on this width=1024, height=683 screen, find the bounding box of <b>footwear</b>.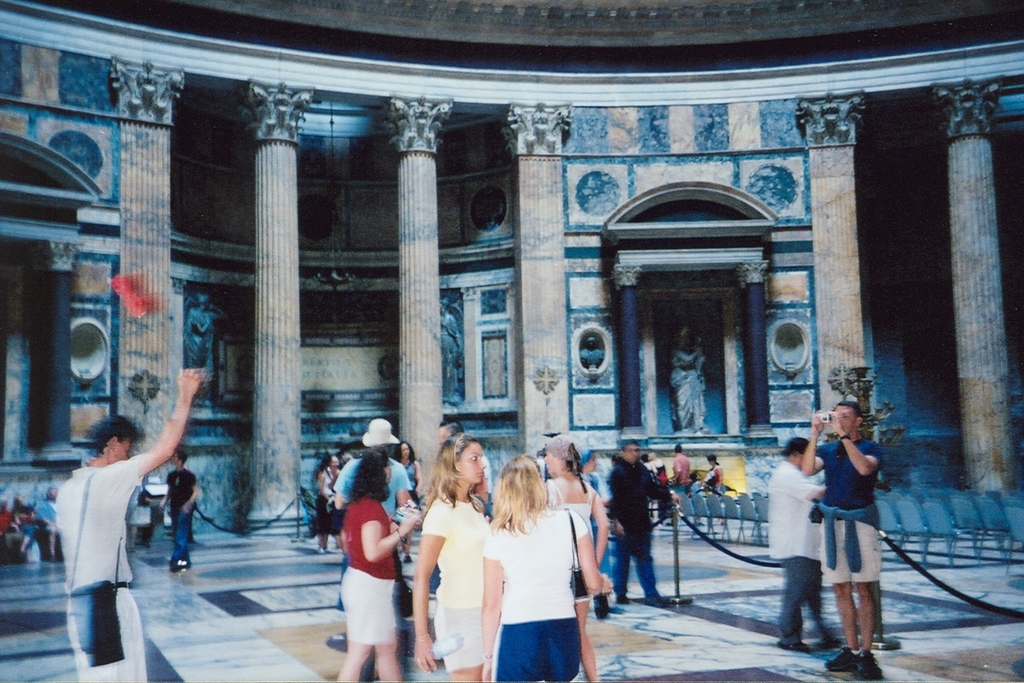
Bounding box: [830, 648, 859, 670].
